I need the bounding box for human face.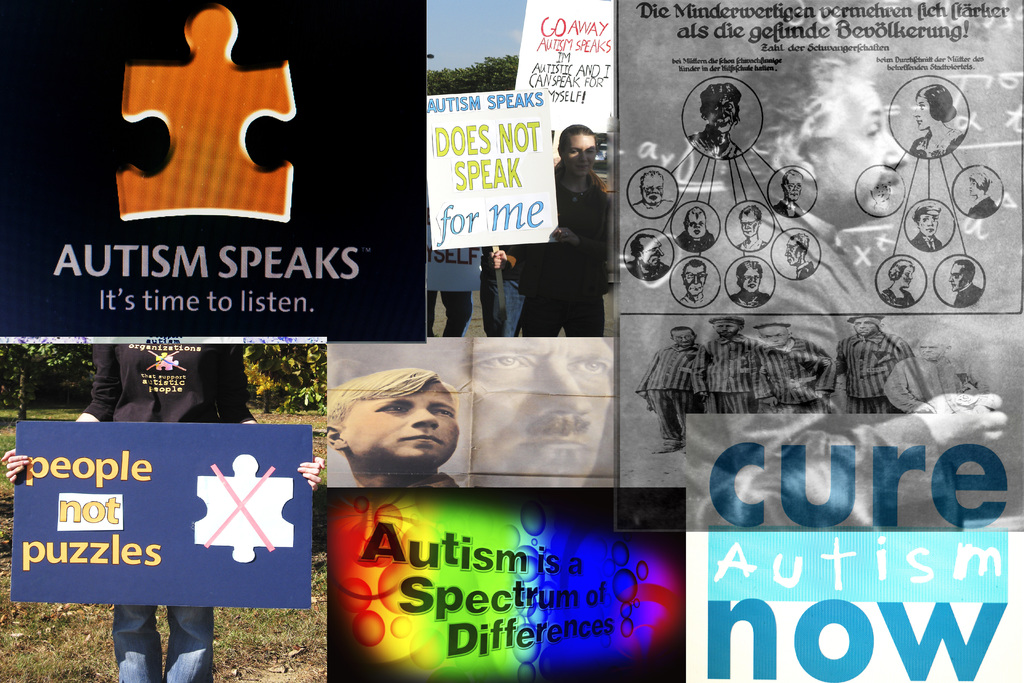
Here it is: {"x1": 640, "y1": 241, "x2": 666, "y2": 270}.
